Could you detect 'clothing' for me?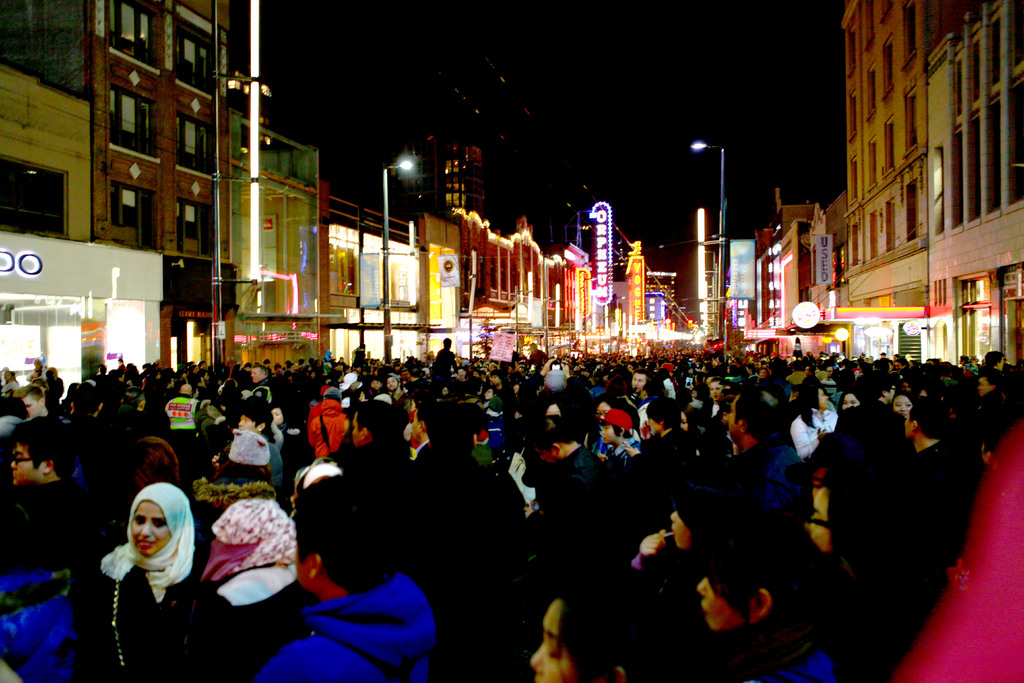
Detection result: locate(1, 480, 81, 682).
